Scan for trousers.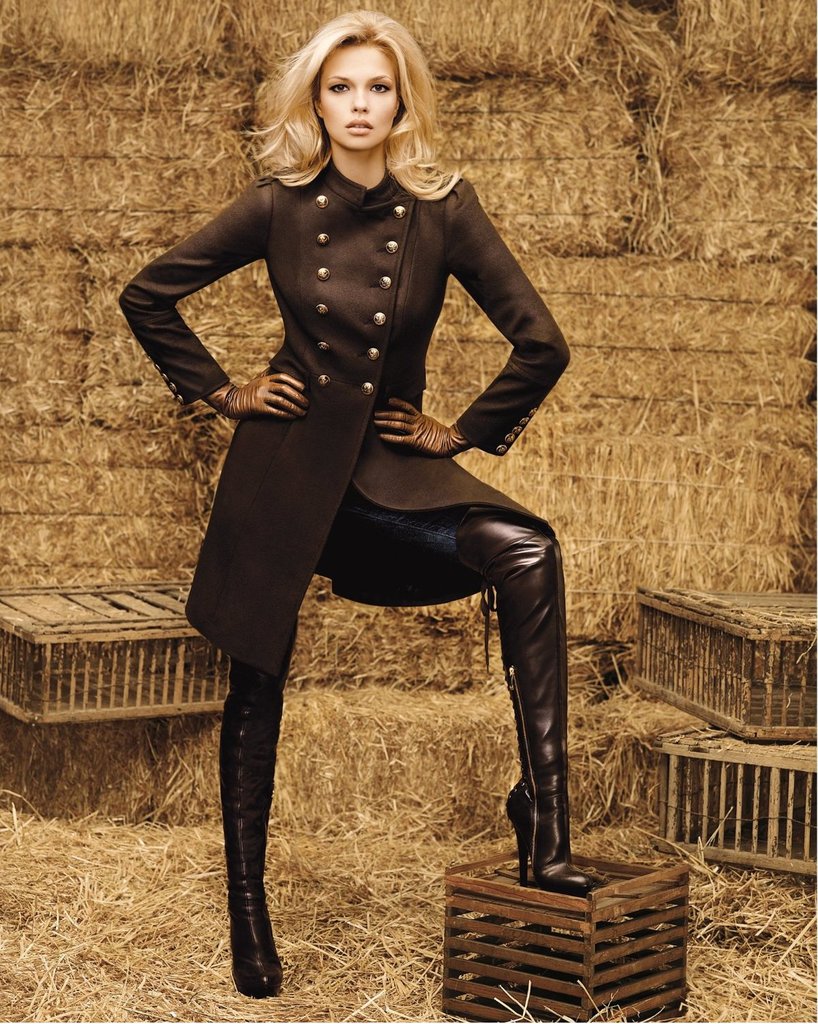
Scan result: select_region(221, 492, 565, 986).
